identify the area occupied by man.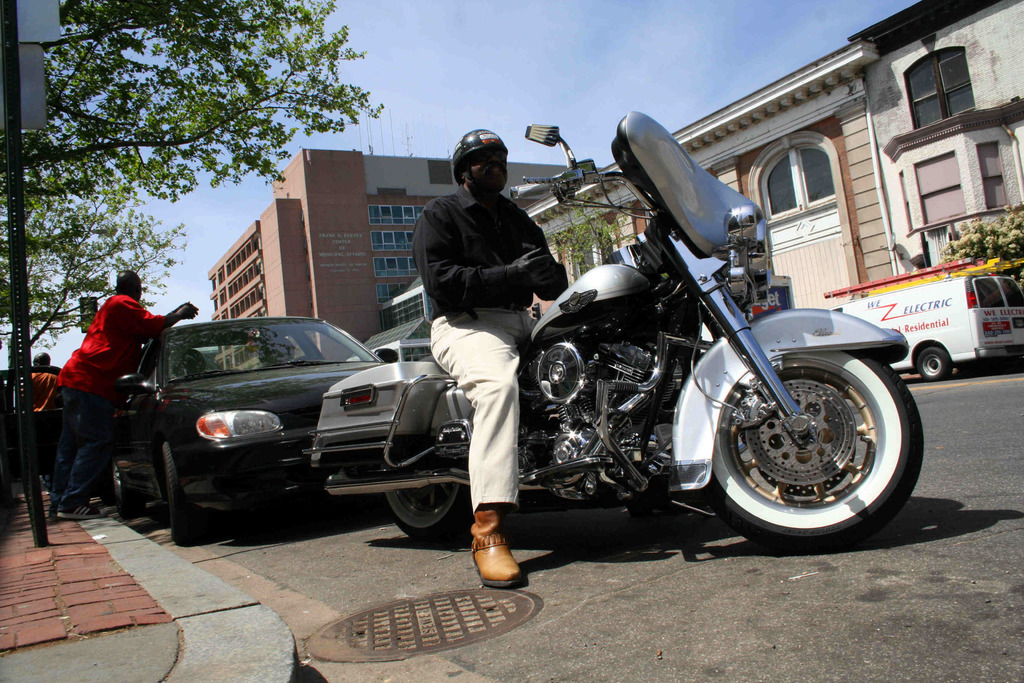
Area: {"left": 29, "top": 354, "right": 68, "bottom": 411}.
